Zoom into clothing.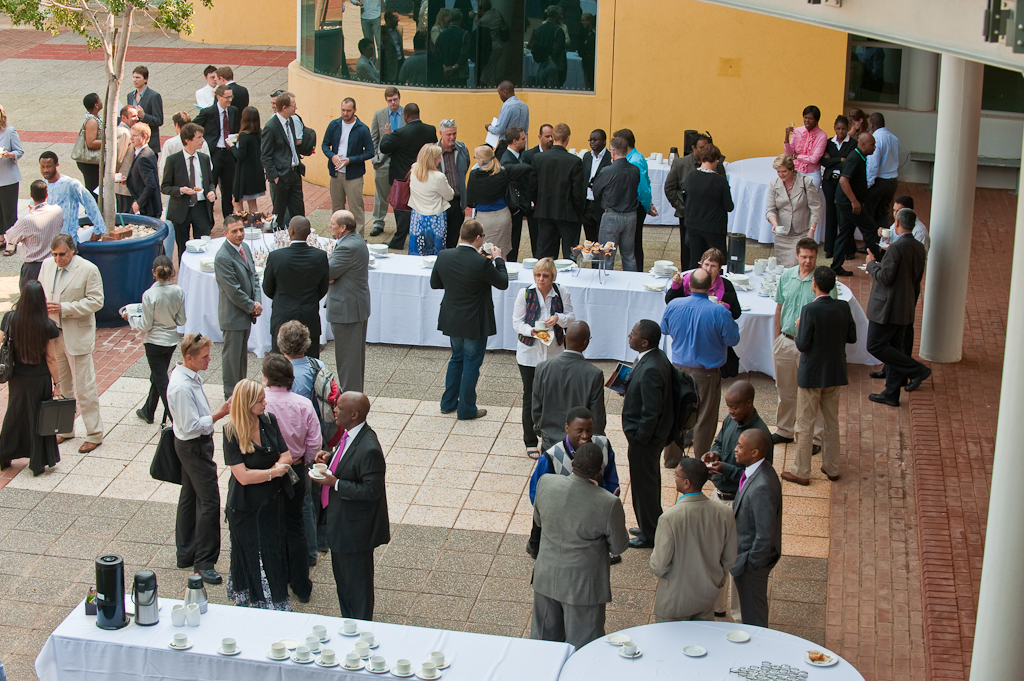
Zoom target: left=503, top=145, right=525, bottom=251.
